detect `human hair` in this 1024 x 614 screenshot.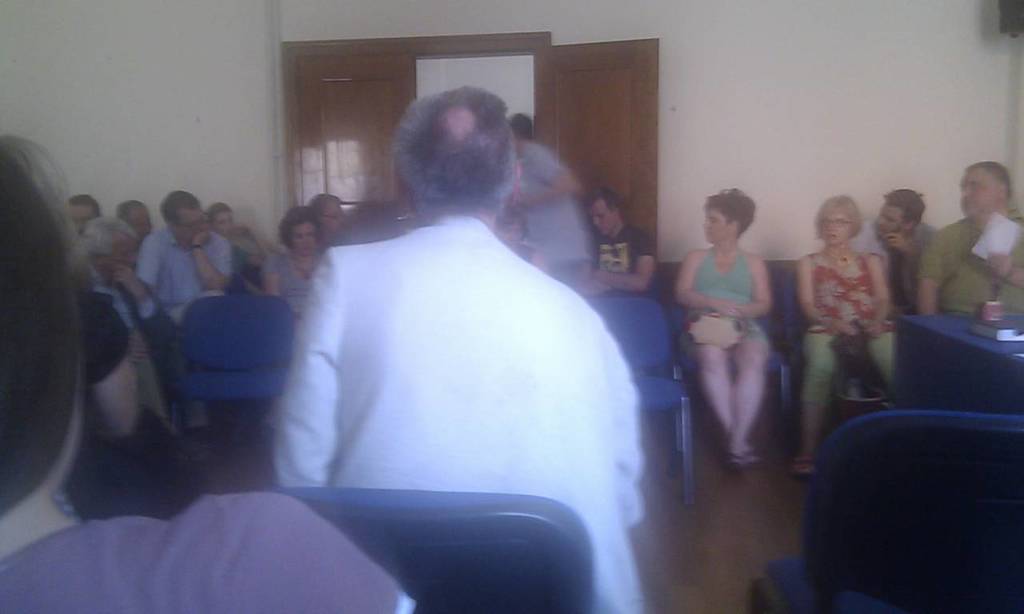
Detection: bbox=(390, 84, 523, 225).
